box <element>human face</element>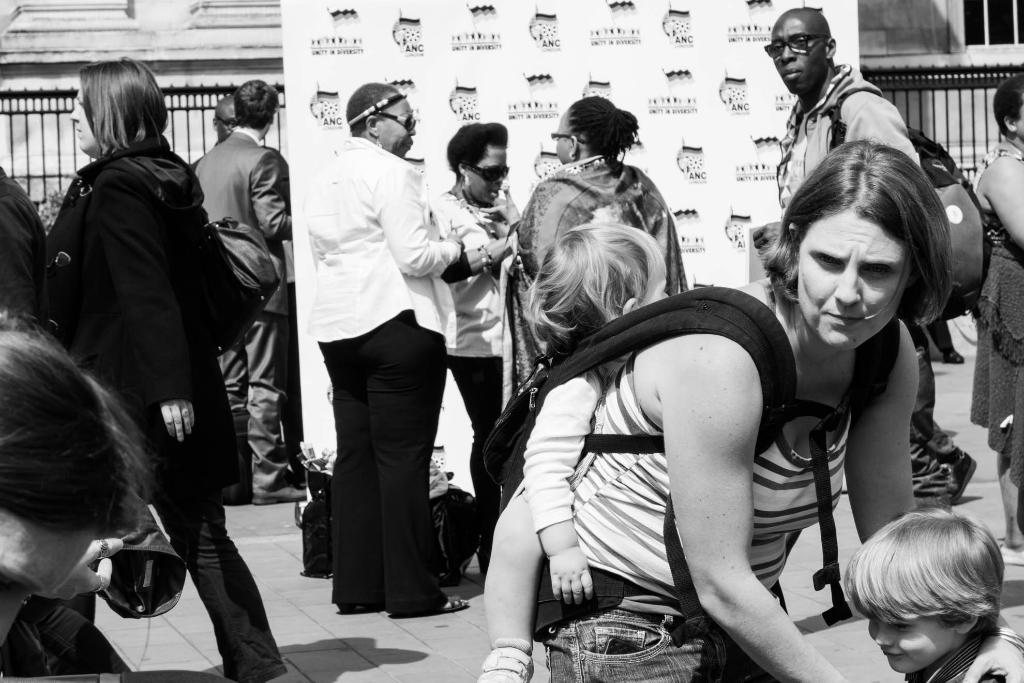
<region>860, 609, 954, 674</region>
